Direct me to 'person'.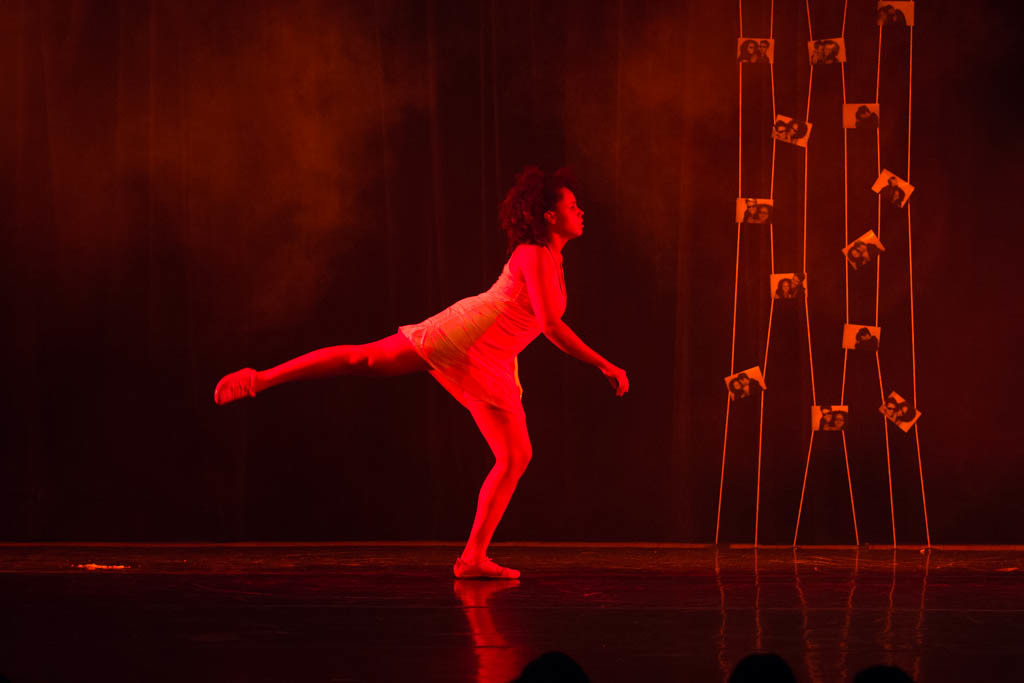
Direction: BBox(735, 374, 760, 394).
